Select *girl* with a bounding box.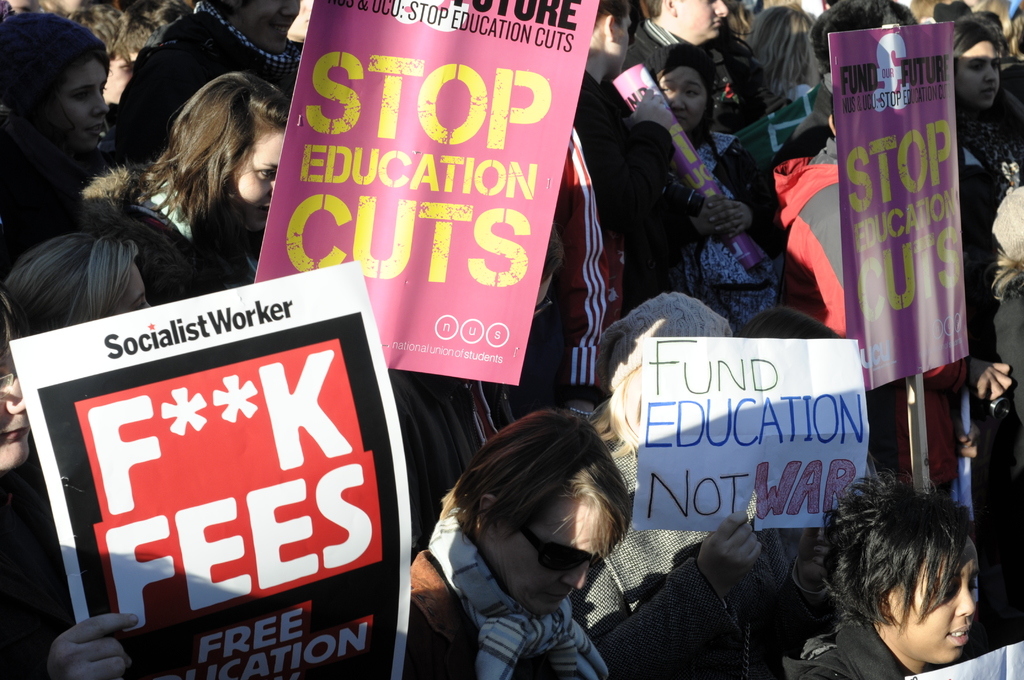
l=0, t=12, r=108, b=280.
